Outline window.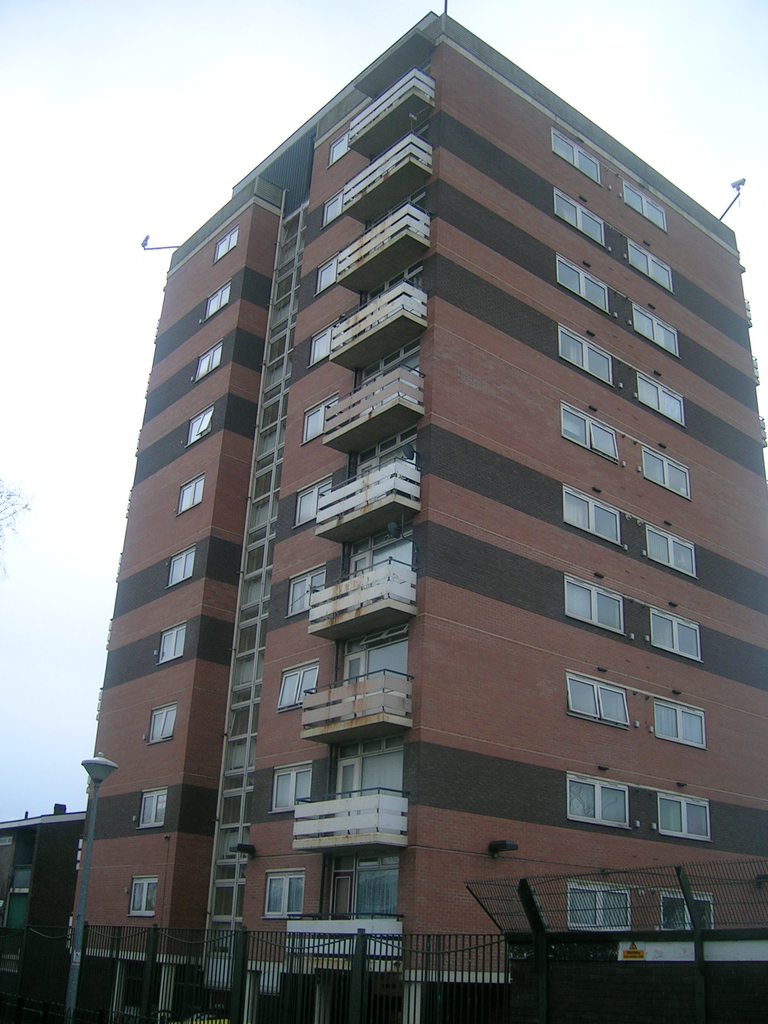
Outline: pyautogui.locateOnScreen(166, 548, 194, 587).
